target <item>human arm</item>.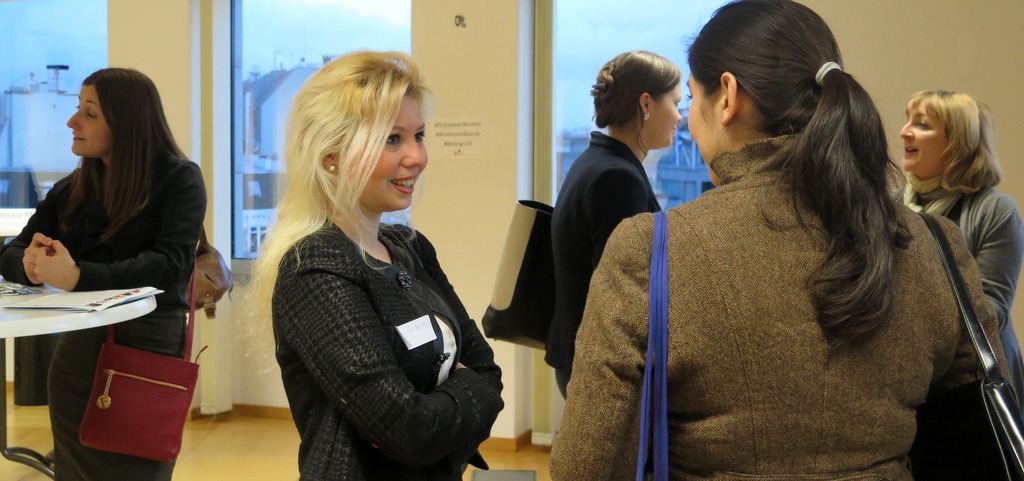
Target region: <bbox>976, 206, 1023, 329</bbox>.
